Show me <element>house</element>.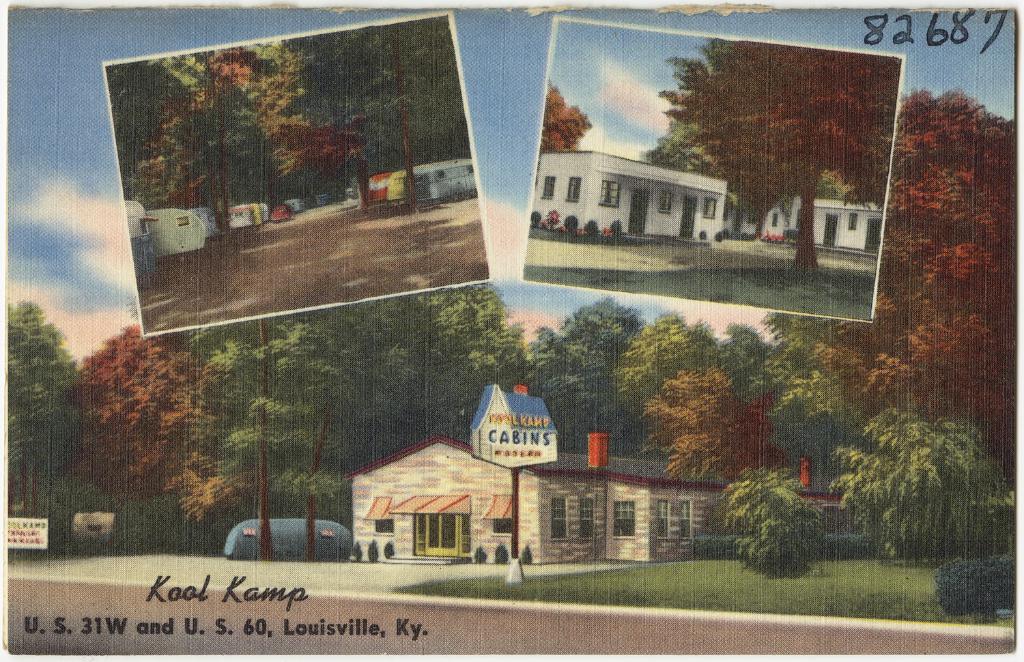
<element>house</element> is here: BBox(349, 431, 876, 573).
